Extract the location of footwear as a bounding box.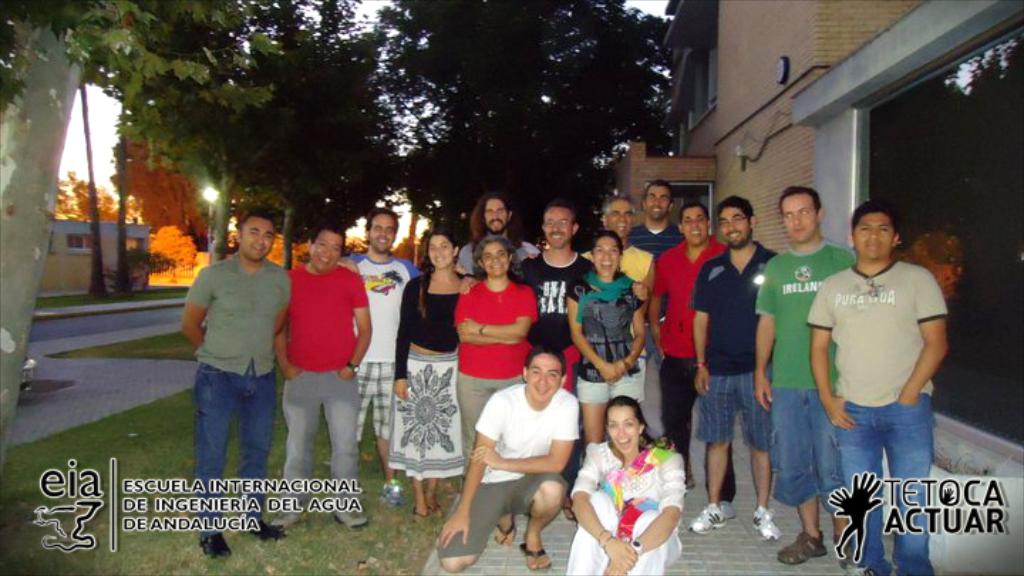
{"x1": 377, "y1": 484, "x2": 401, "y2": 508}.
